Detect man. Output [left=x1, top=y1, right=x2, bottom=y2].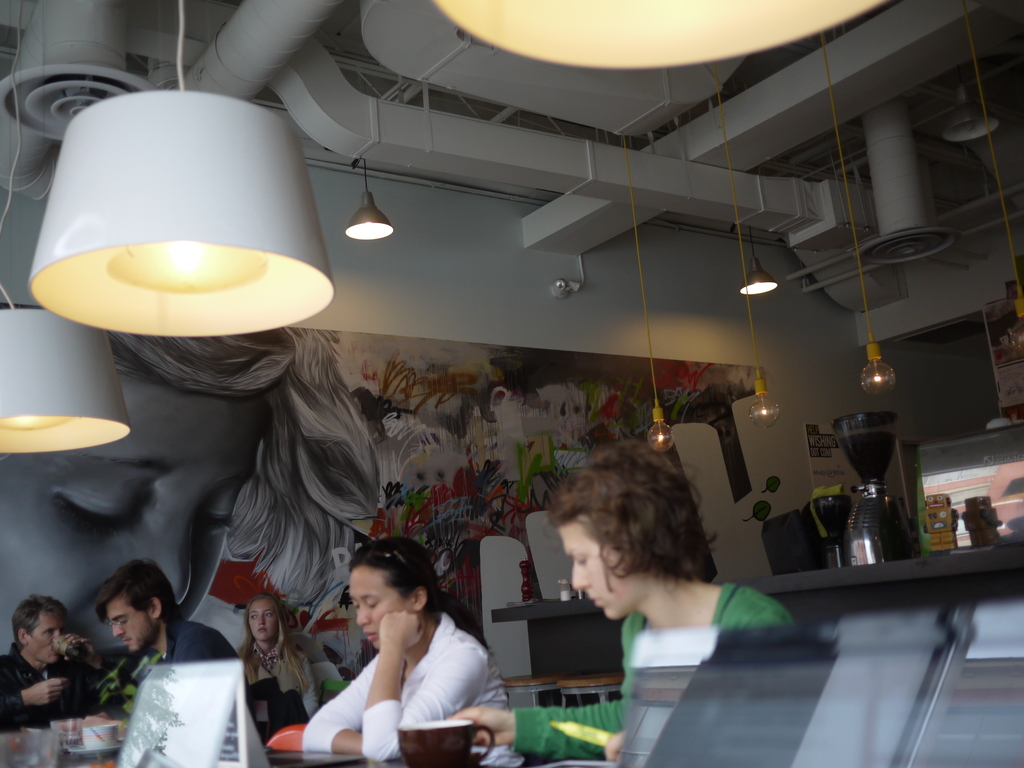
[left=62, top=564, right=236, bottom=728].
